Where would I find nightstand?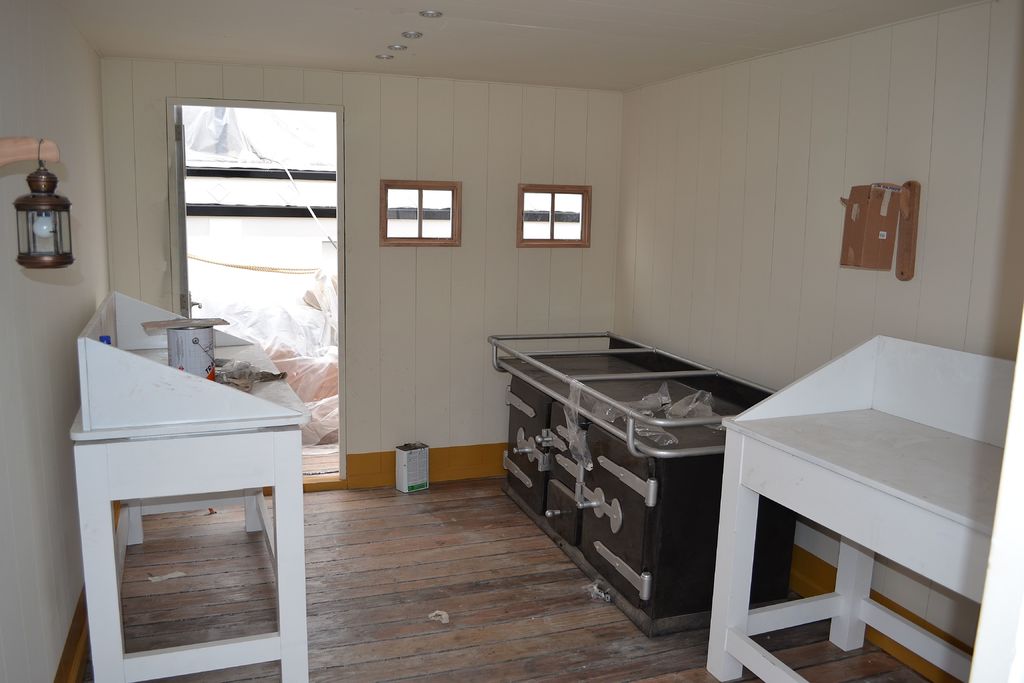
At (x1=67, y1=302, x2=303, y2=675).
